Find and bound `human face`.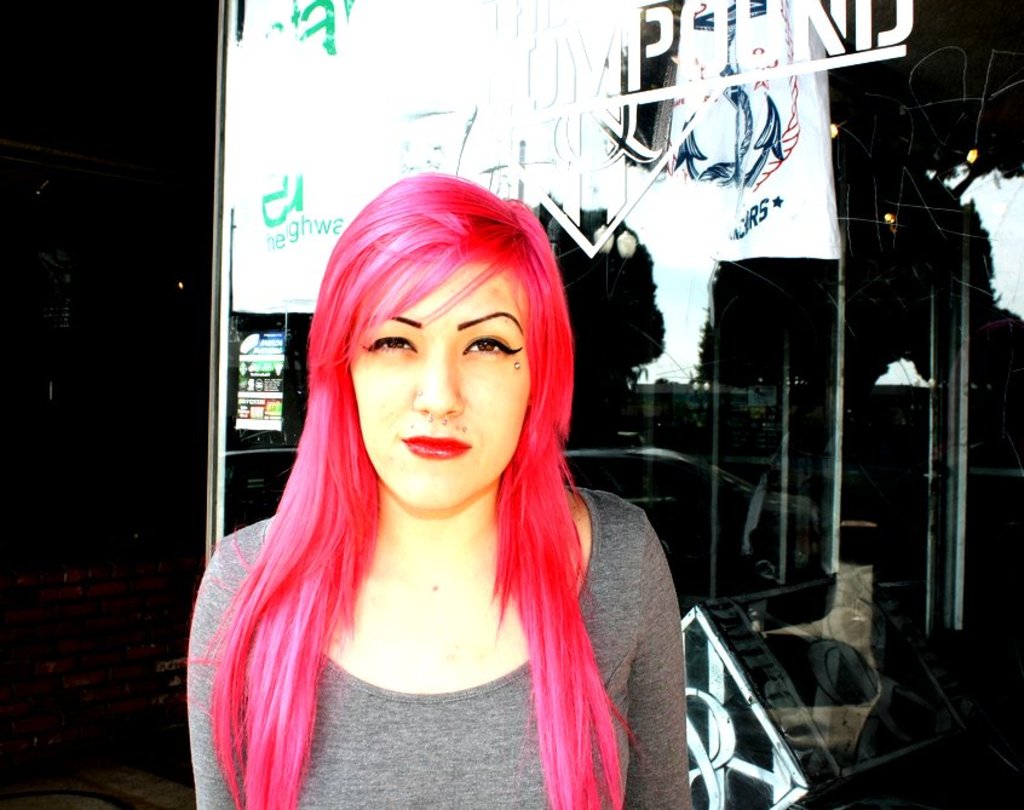
Bound: x1=346, y1=253, x2=531, y2=510.
